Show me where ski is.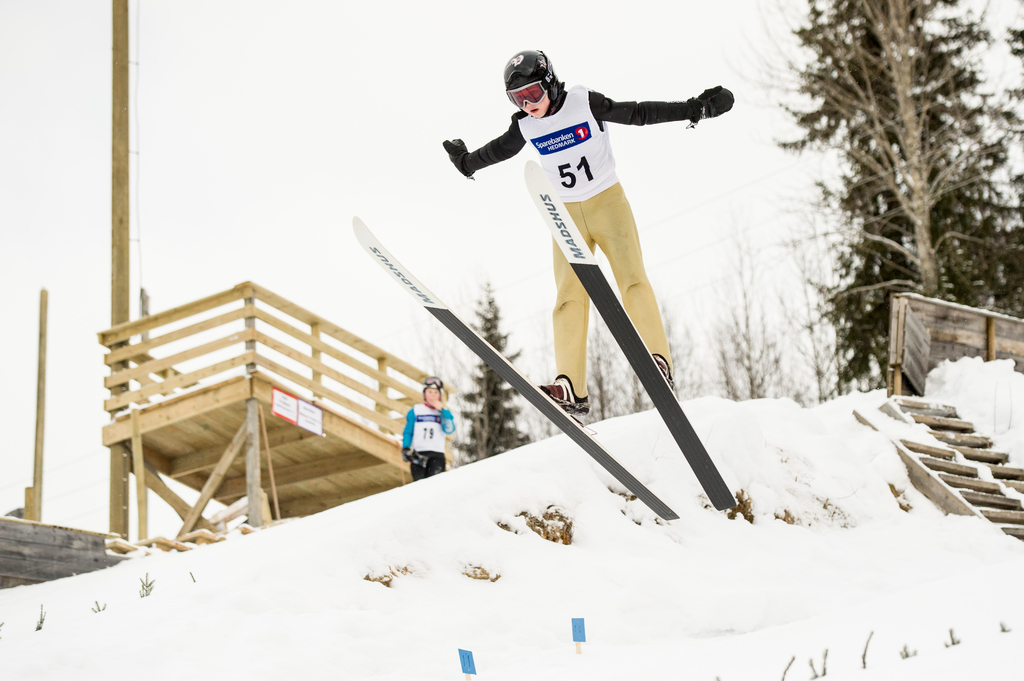
ski is at {"left": 520, "top": 154, "right": 735, "bottom": 508}.
